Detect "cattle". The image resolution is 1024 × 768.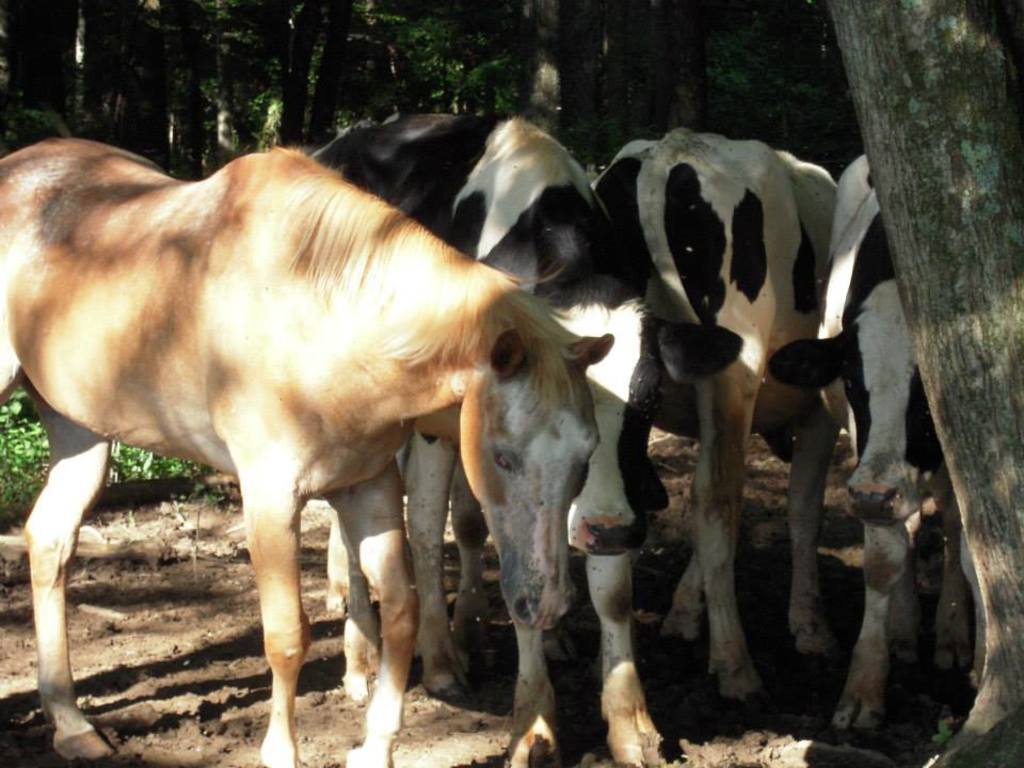
detection(575, 126, 854, 687).
